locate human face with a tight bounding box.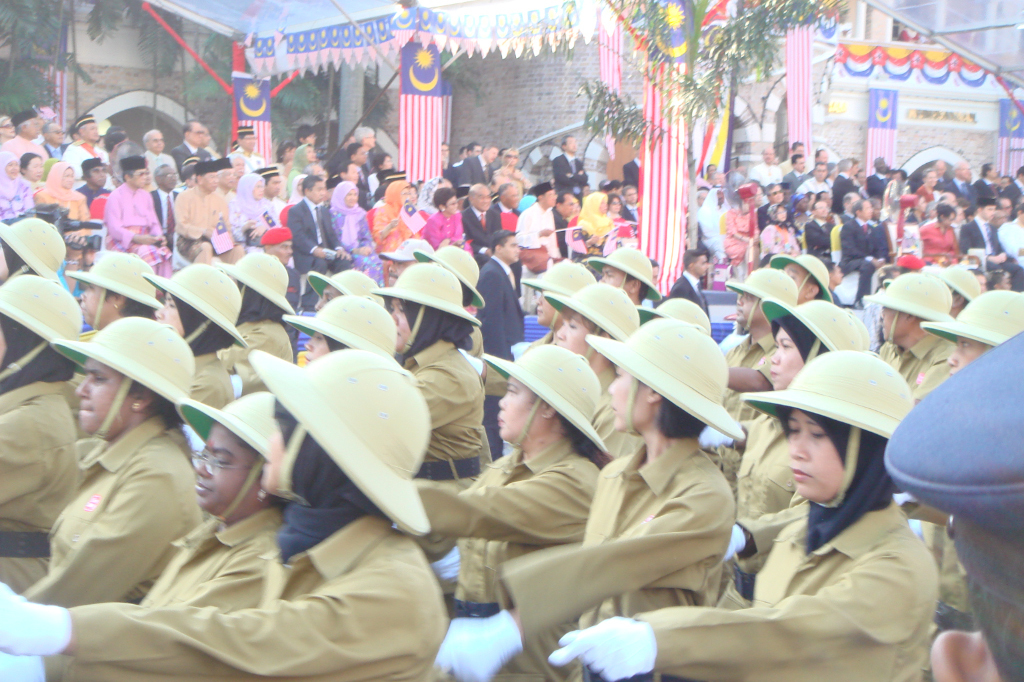
x1=597 y1=263 x2=631 y2=296.
